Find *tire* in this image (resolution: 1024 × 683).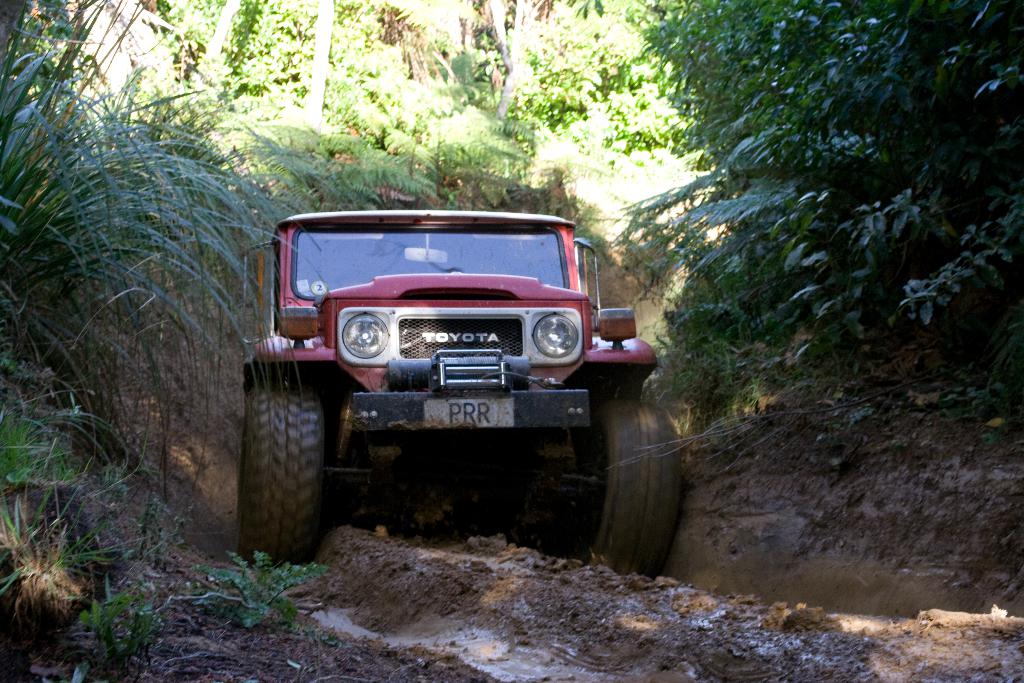
558/401/680/573.
